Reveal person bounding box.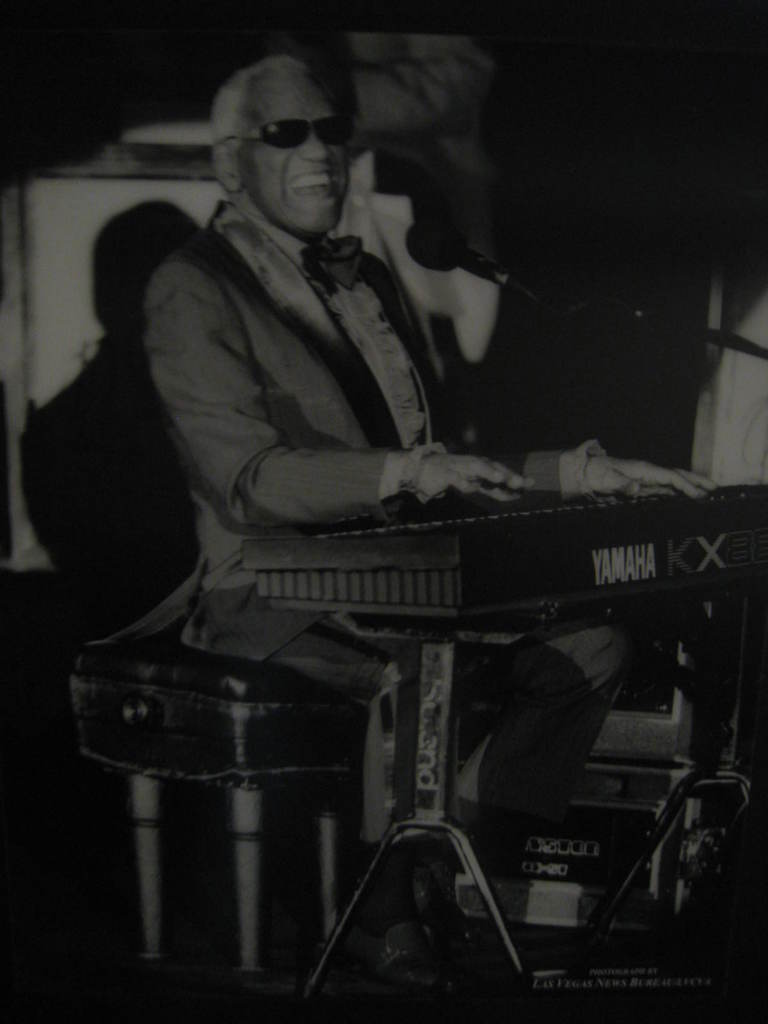
Revealed: rect(134, 12, 693, 930).
